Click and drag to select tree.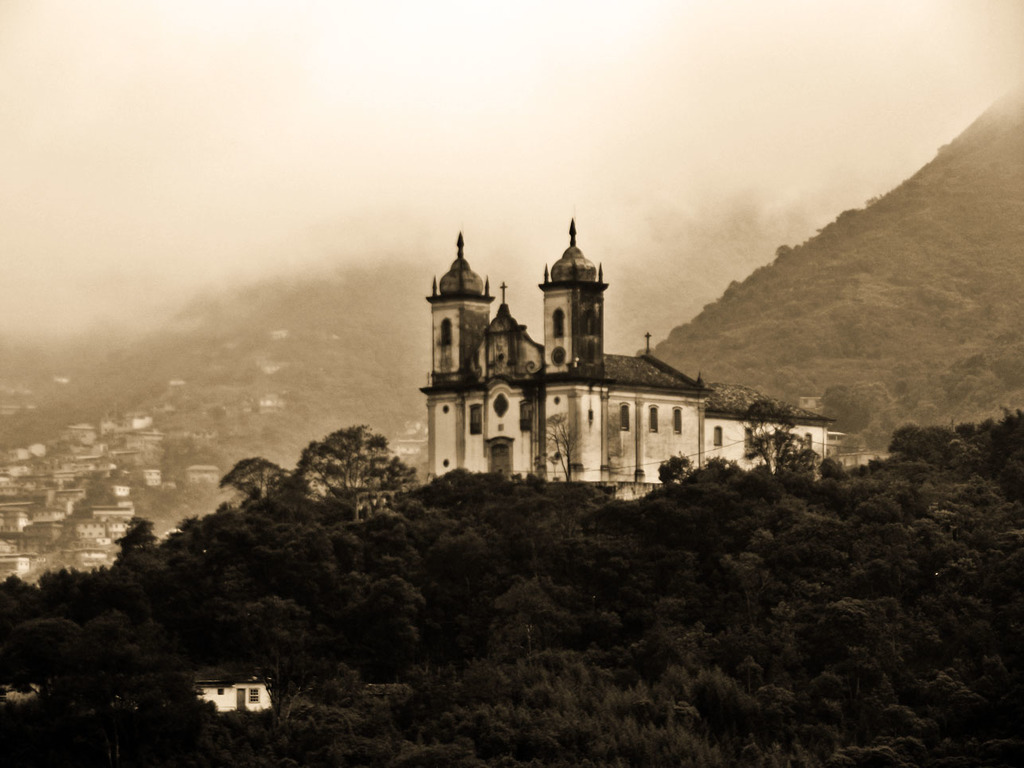
Selection: box(962, 544, 1018, 665).
